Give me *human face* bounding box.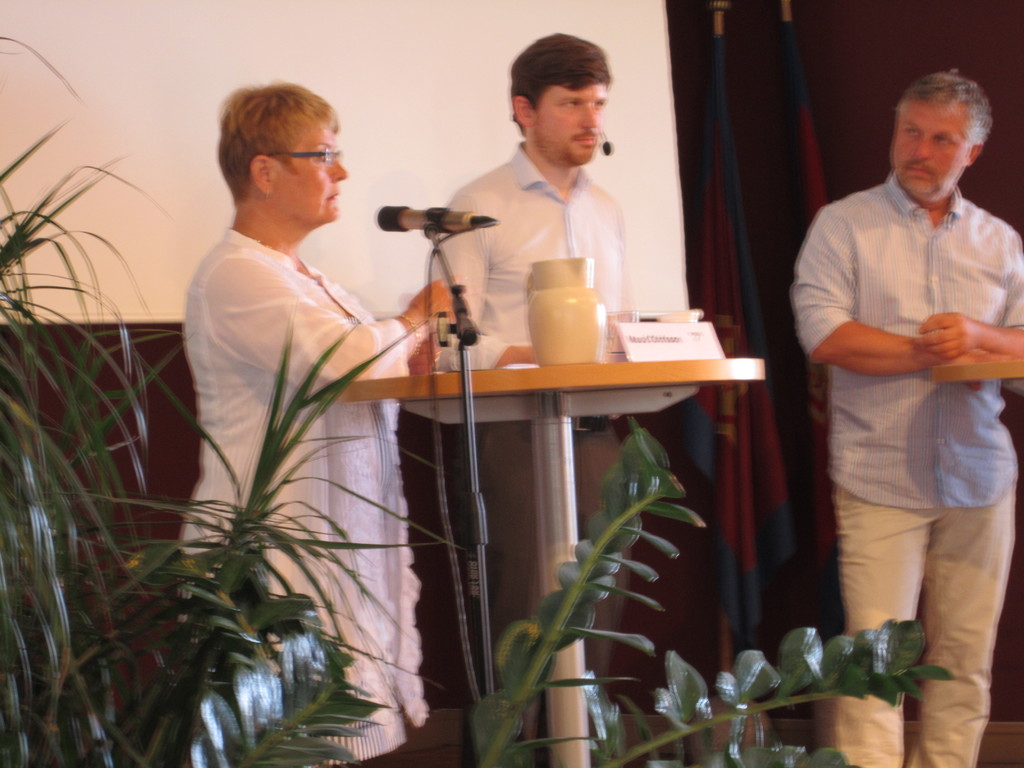
bbox(890, 98, 958, 193).
